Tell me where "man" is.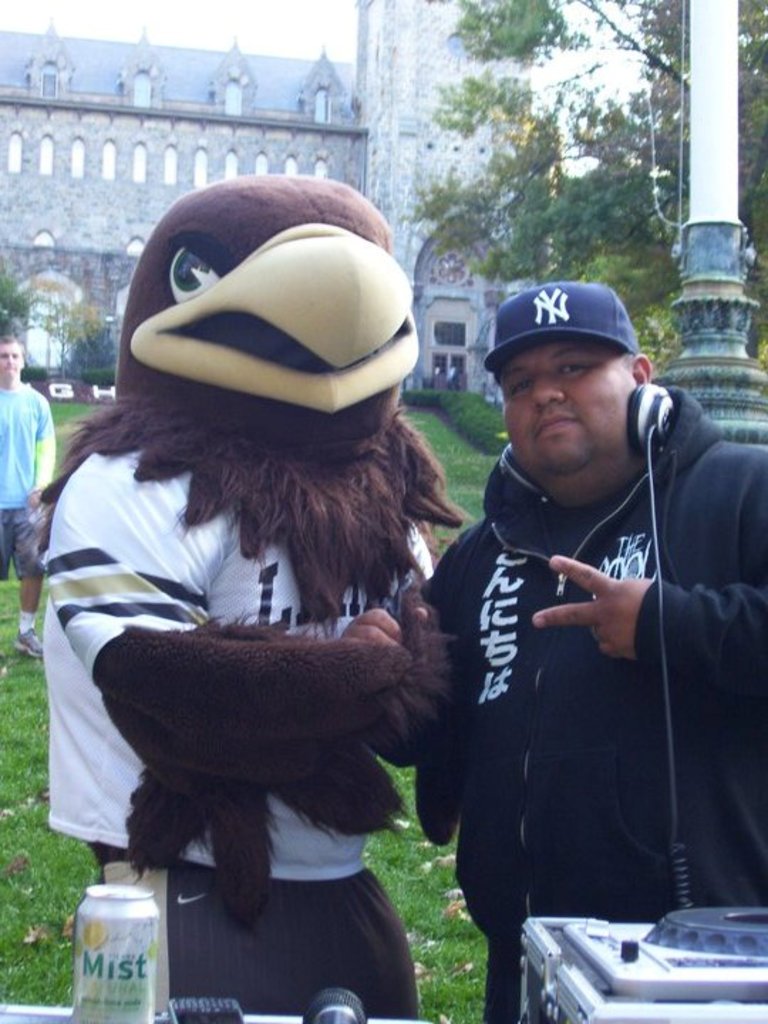
"man" is at 0:340:50:661.
